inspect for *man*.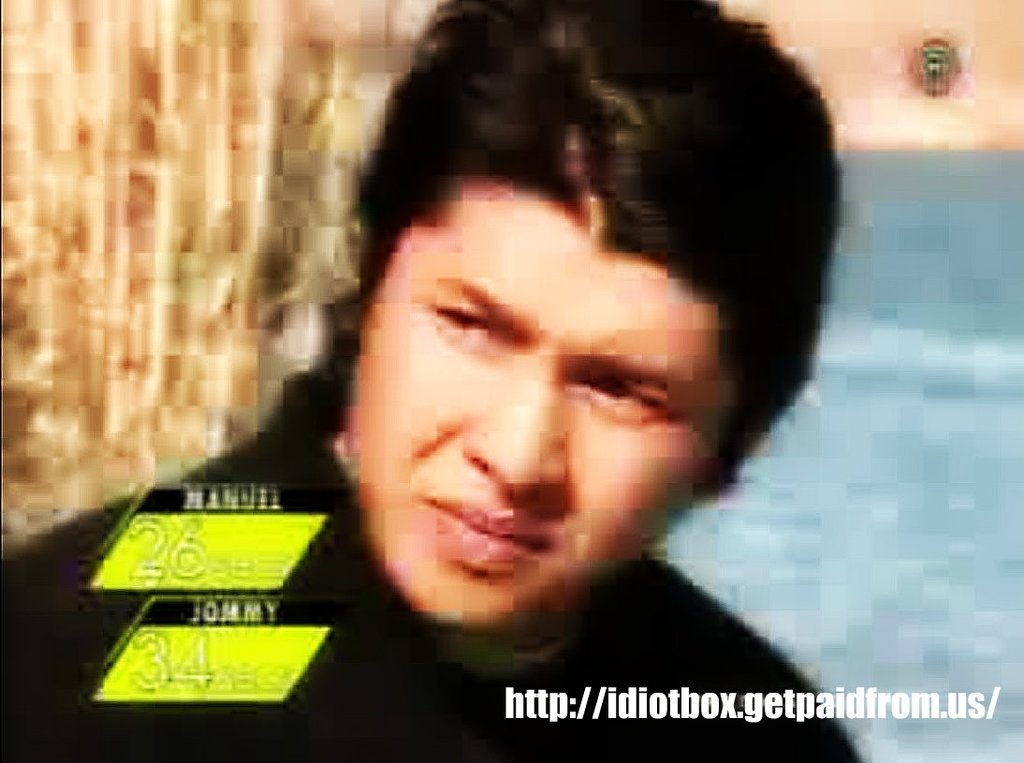
Inspection: [x1=175, y1=15, x2=923, y2=745].
